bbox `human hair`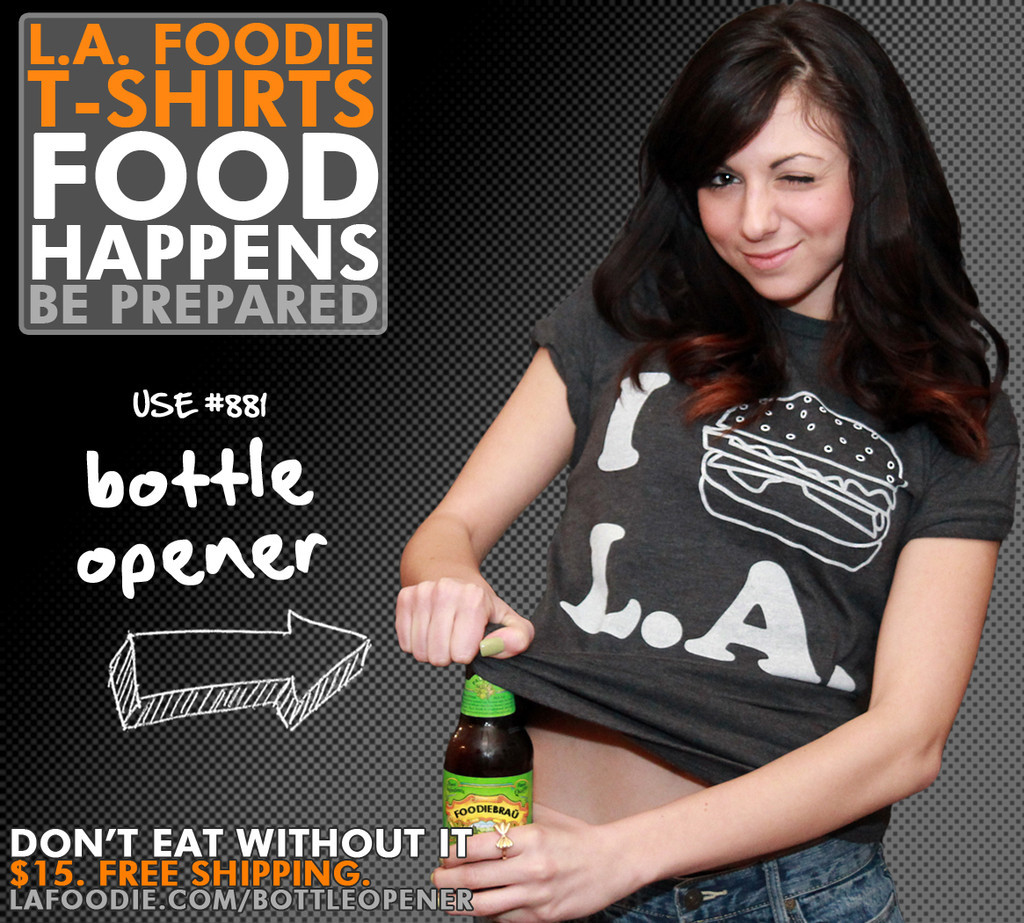
610/34/957/450
